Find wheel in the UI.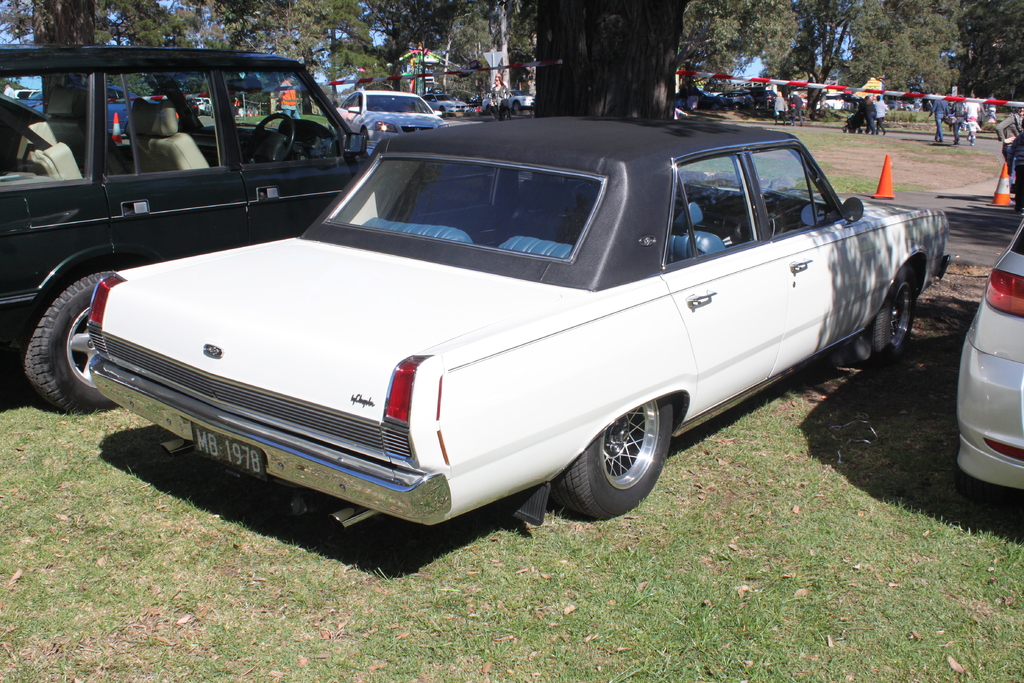
UI element at pyautogui.locateOnScreen(20, 267, 118, 416).
